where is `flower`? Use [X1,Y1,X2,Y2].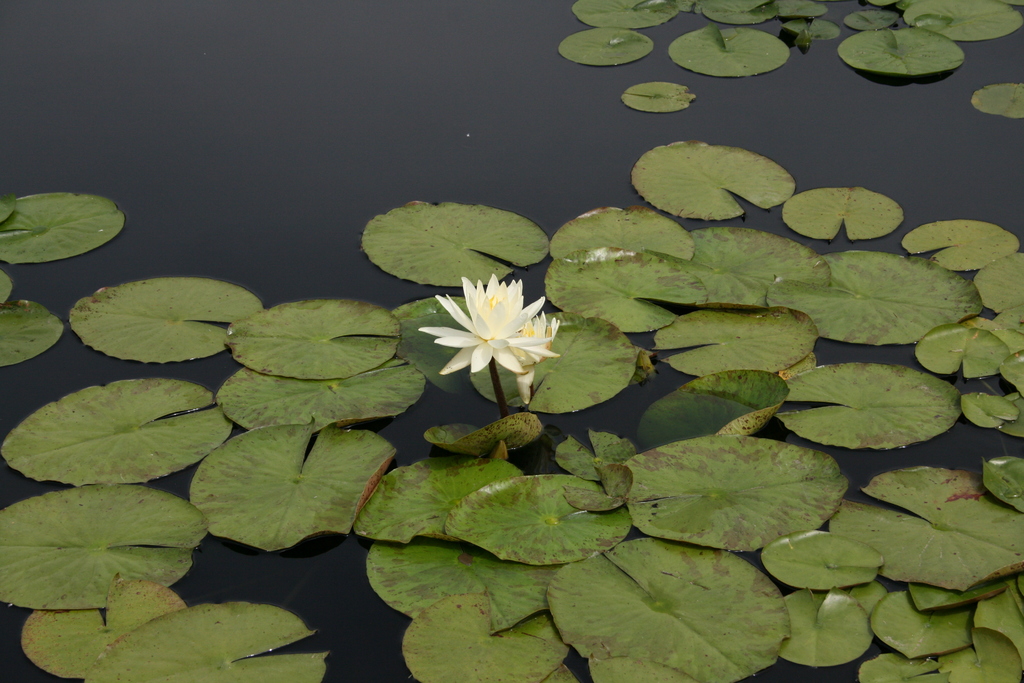
[415,267,573,407].
